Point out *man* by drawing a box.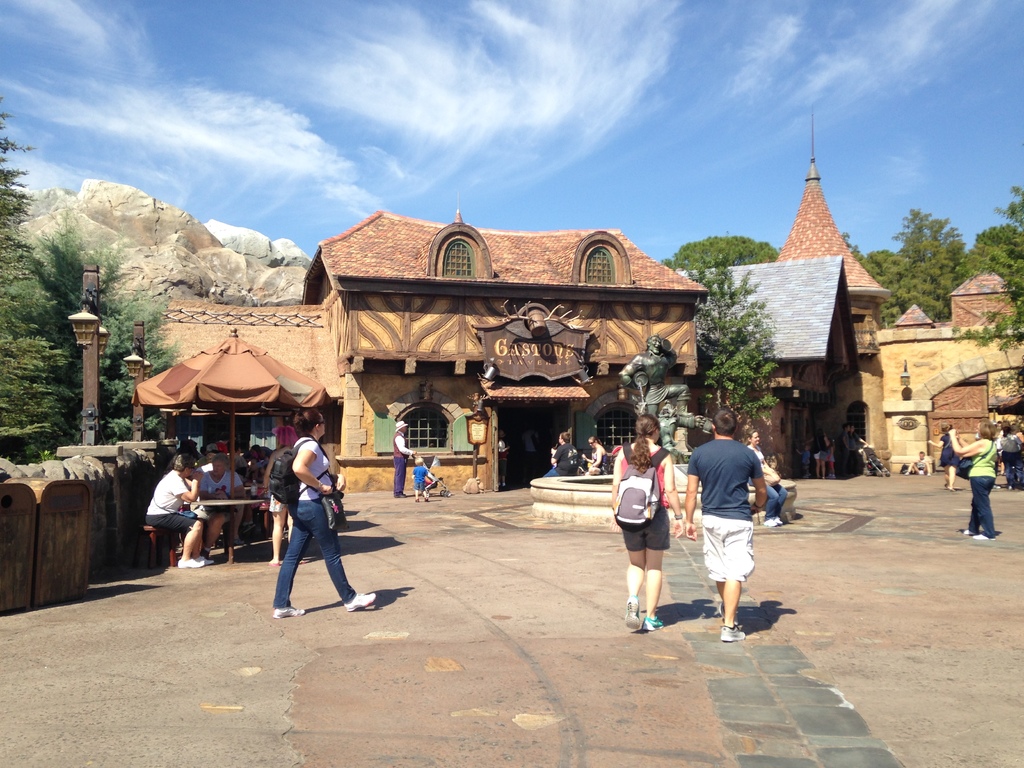
[393, 421, 418, 498].
